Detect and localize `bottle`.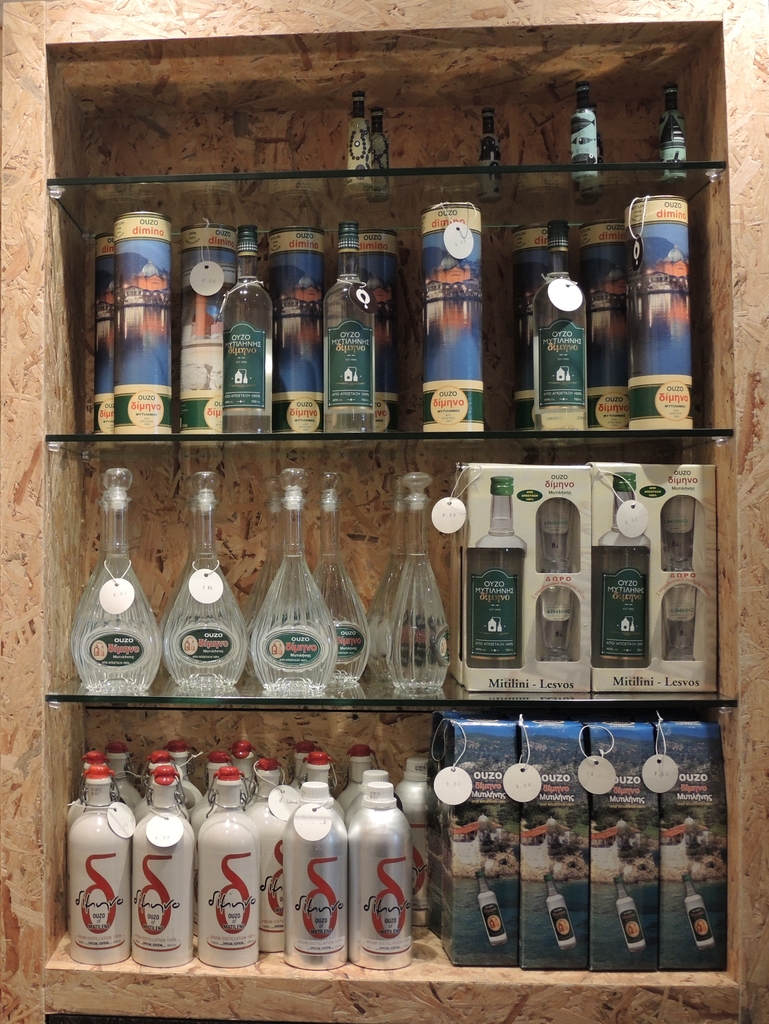
Localized at region(245, 758, 299, 954).
